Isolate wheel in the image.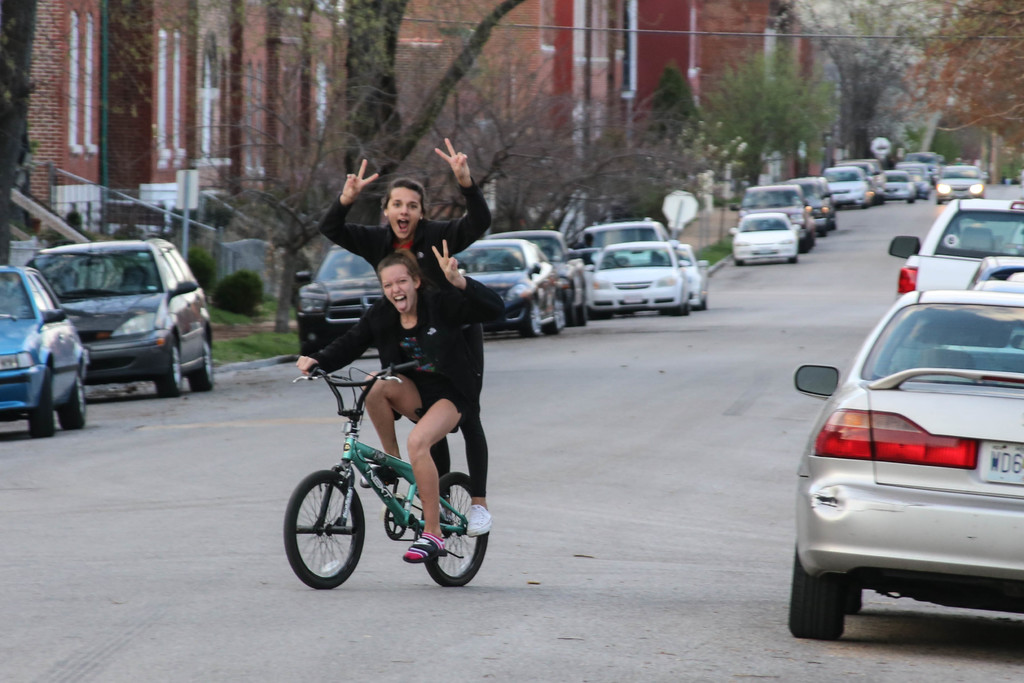
Isolated region: bbox=(417, 474, 496, 588).
